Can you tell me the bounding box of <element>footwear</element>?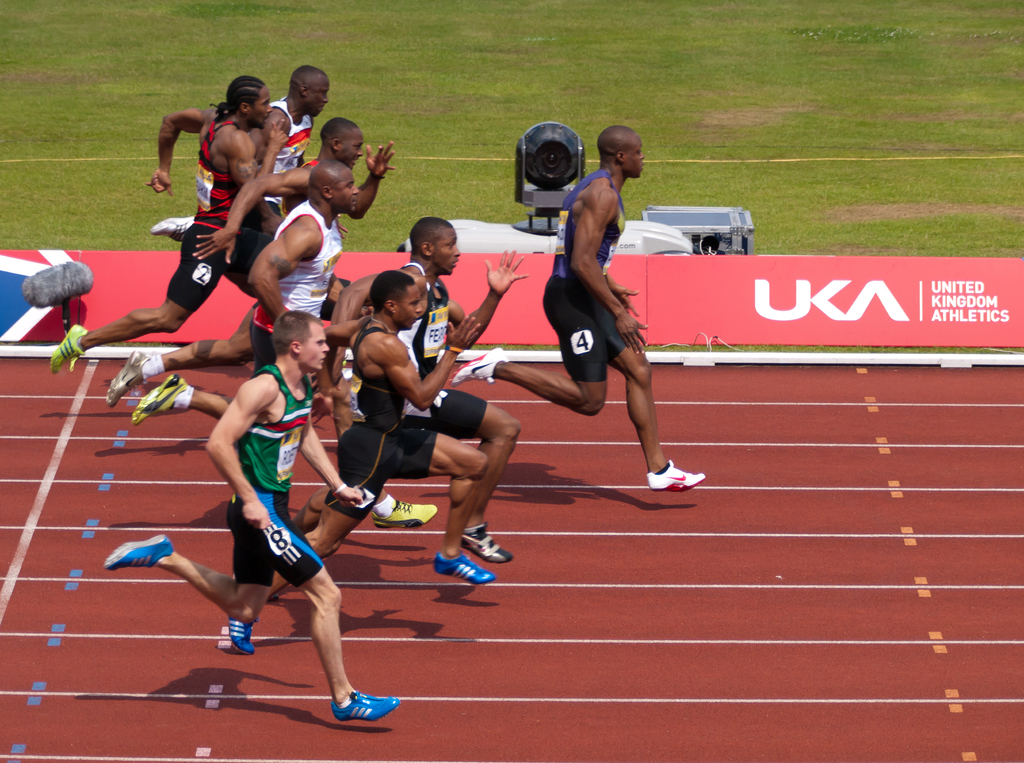
Rect(645, 460, 708, 493).
